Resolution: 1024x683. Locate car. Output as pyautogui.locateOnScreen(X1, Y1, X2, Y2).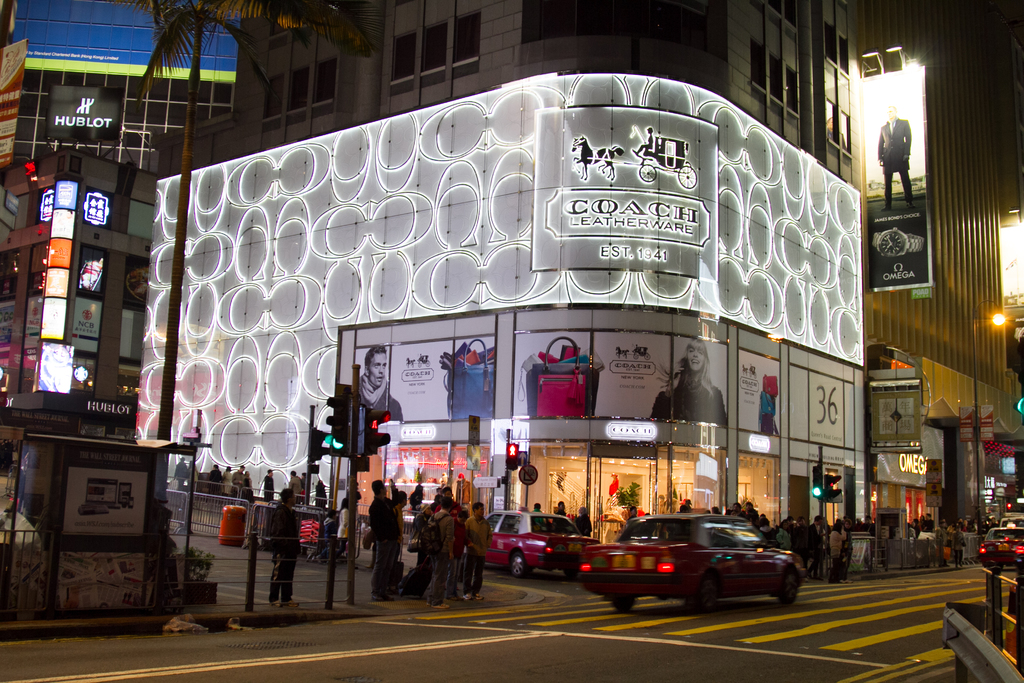
pyautogui.locateOnScreen(579, 513, 806, 615).
